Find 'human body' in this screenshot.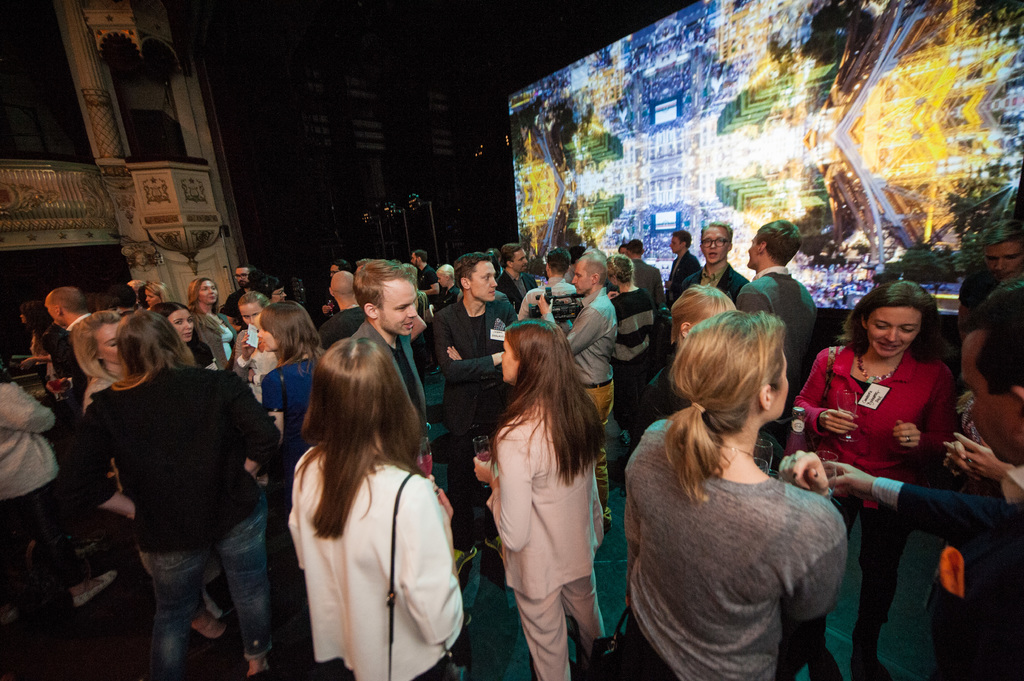
The bounding box for 'human body' is box(0, 377, 88, 643).
